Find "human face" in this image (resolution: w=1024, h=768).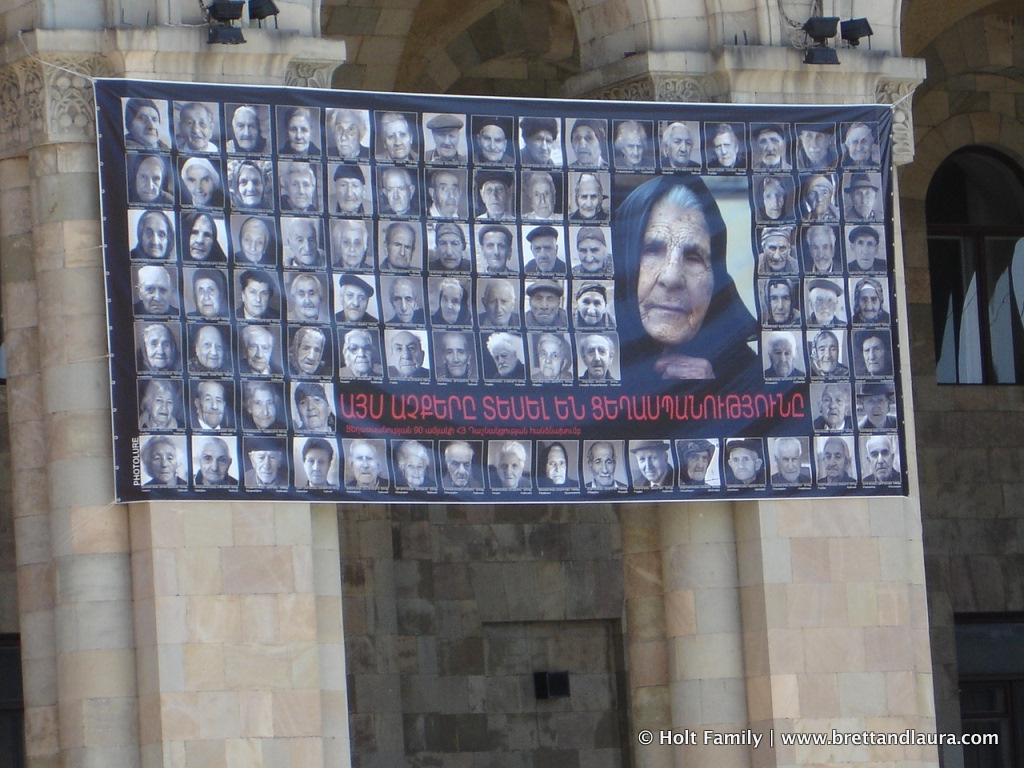
{"x1": 767, "y1": 287, "x2": 789, "y2": 321}.
